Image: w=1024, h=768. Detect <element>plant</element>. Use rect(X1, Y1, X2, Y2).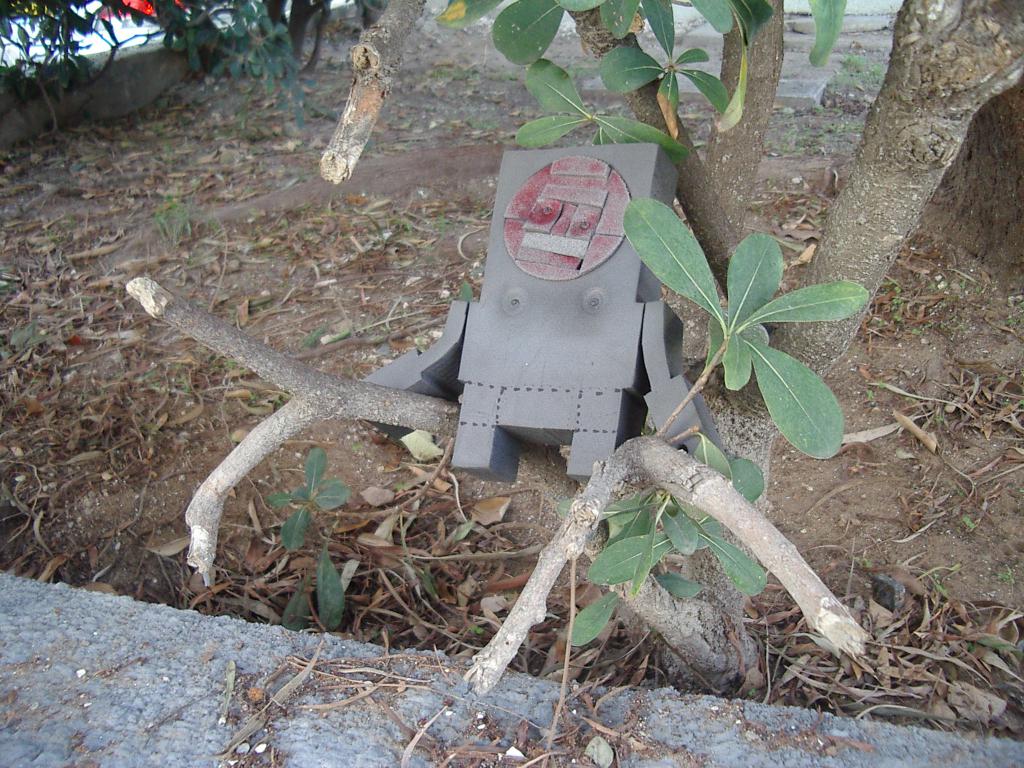
rect(0, 317, 52, 362).
